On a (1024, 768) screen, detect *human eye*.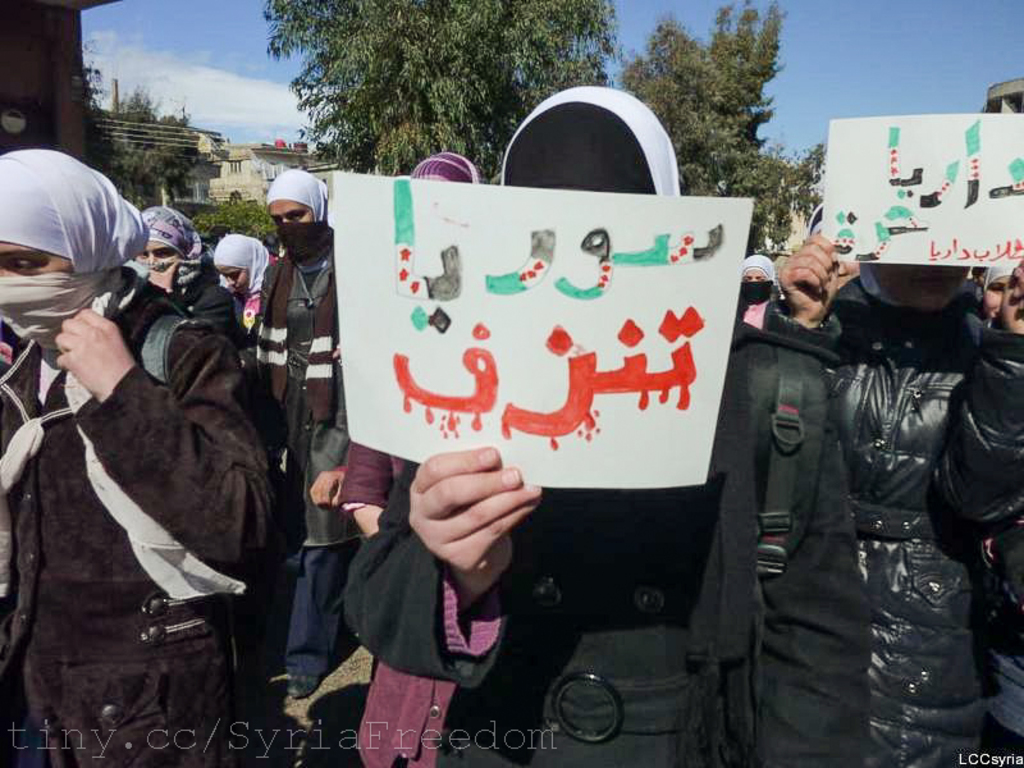
BBox(4, 253, 47, 278).
